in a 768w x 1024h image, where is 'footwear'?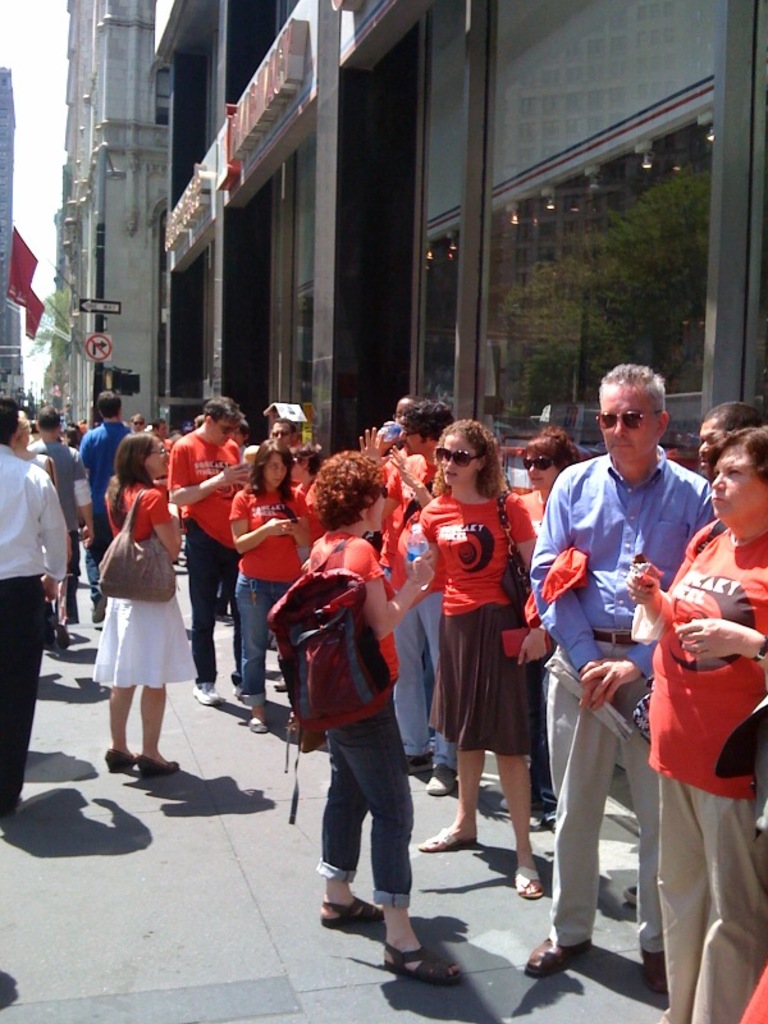
select_region(502, 856, 544, 899).
